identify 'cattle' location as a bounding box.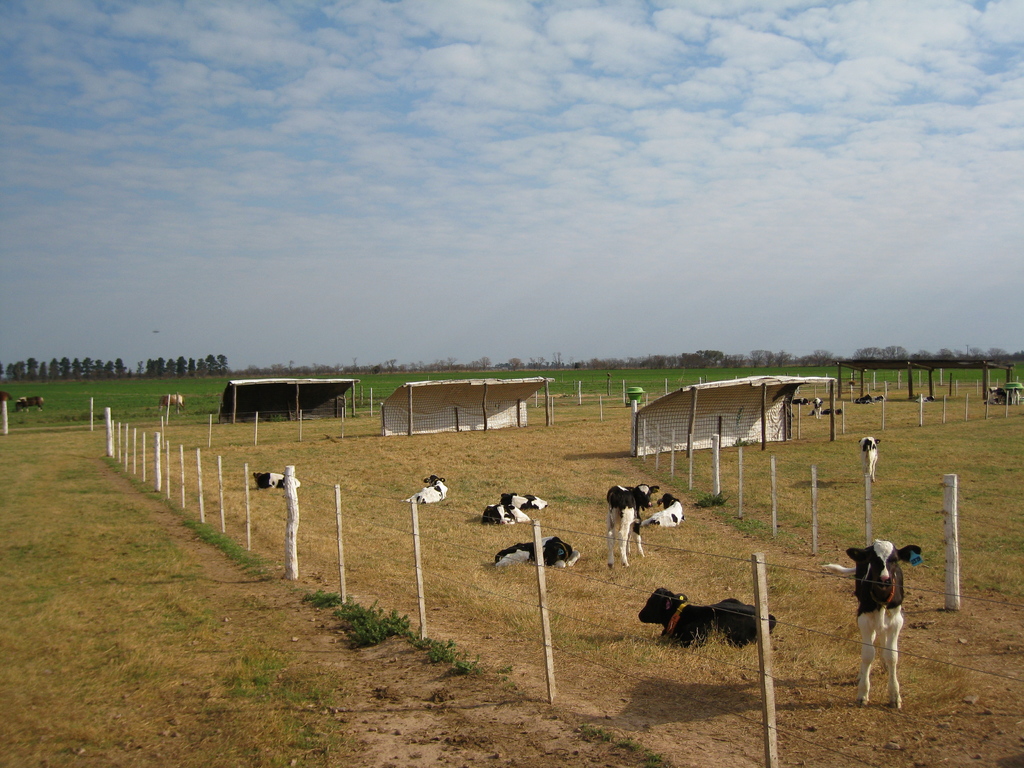
l=159, t=395, r=184, b=410.
